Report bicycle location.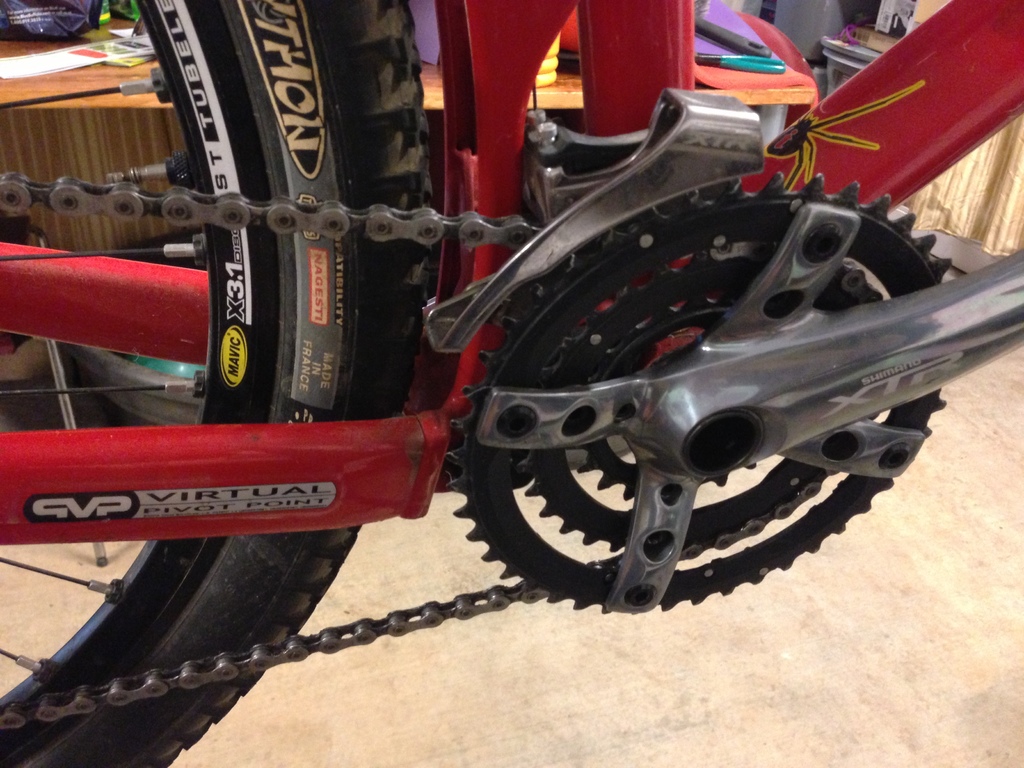
Report: {"x1": 42, "y1": 3, "x2": 1023, "y2": 706}.
